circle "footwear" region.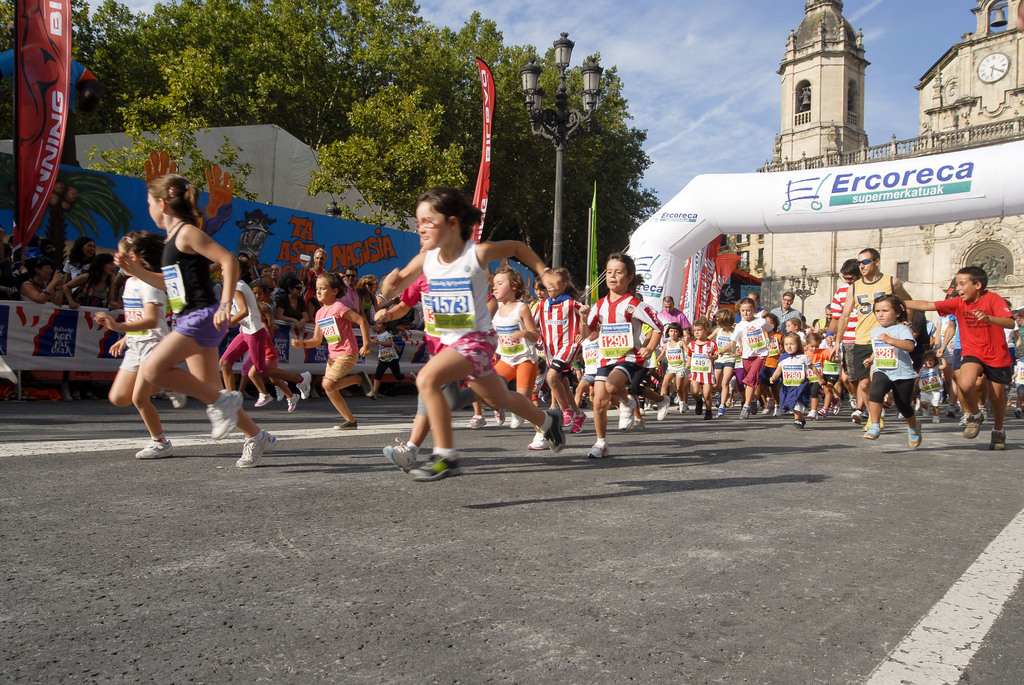
Region: l=899, t=413, r=905, b=419.
